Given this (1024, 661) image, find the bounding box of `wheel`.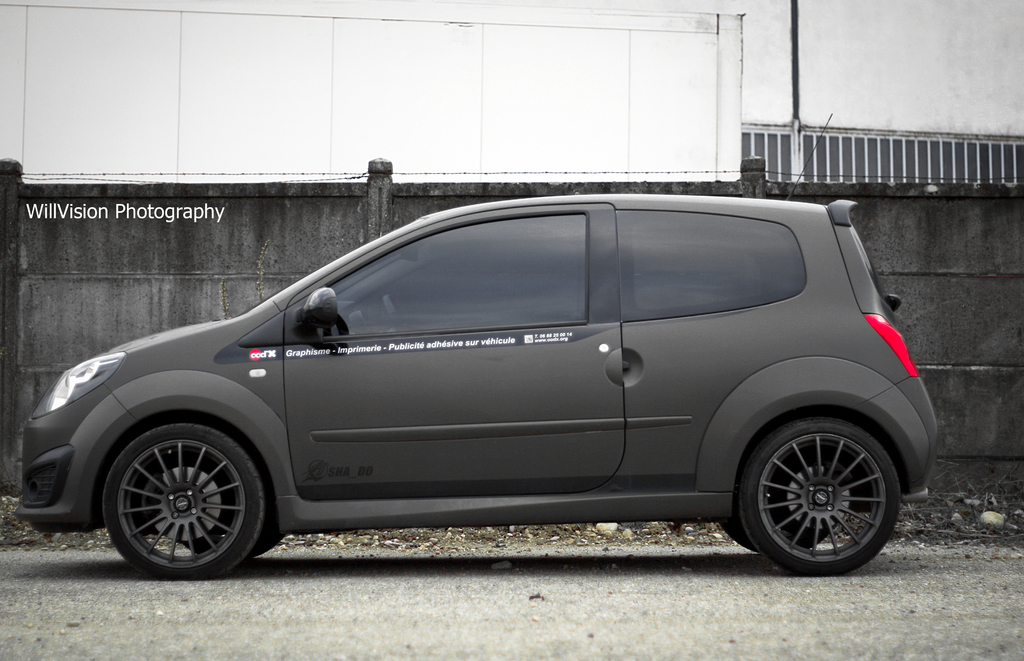
[left=387, top=293, right=397, bottom=322].
